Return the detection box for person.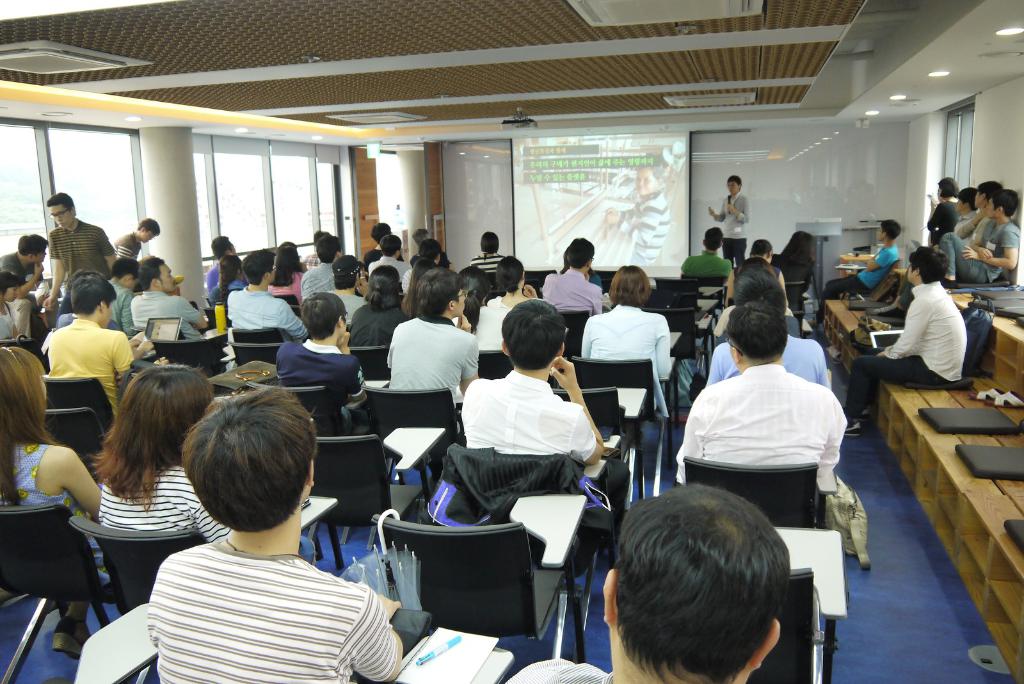
[95, 359, 232, 541].
